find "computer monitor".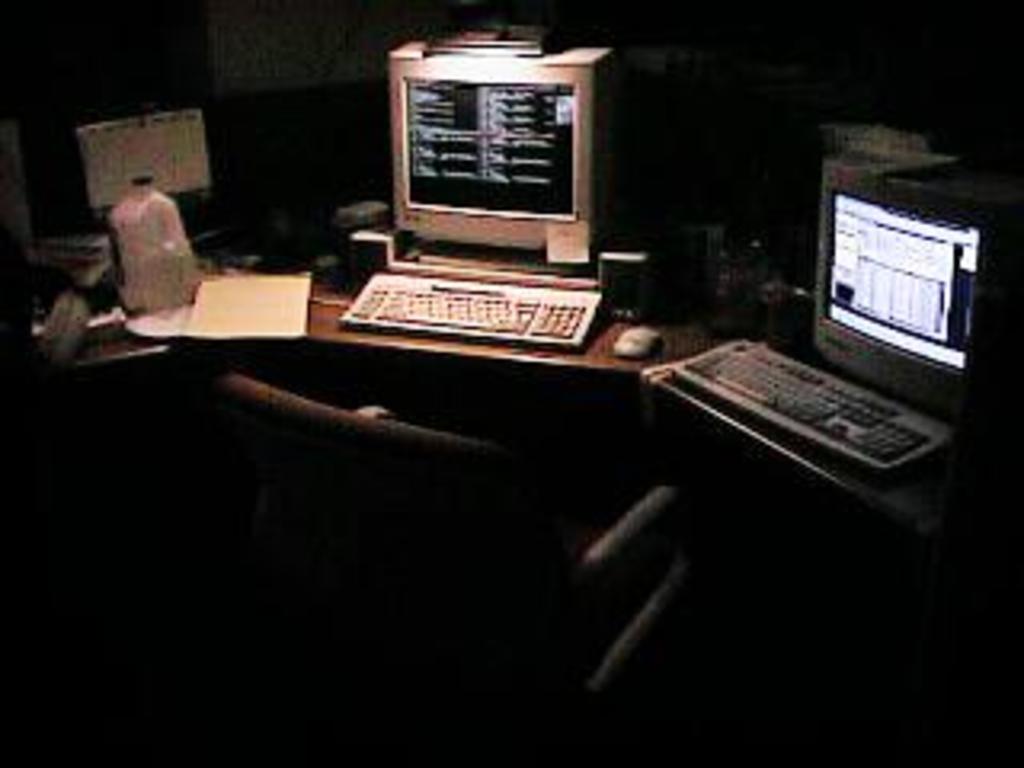
box=[800, 182, 979, 394].
